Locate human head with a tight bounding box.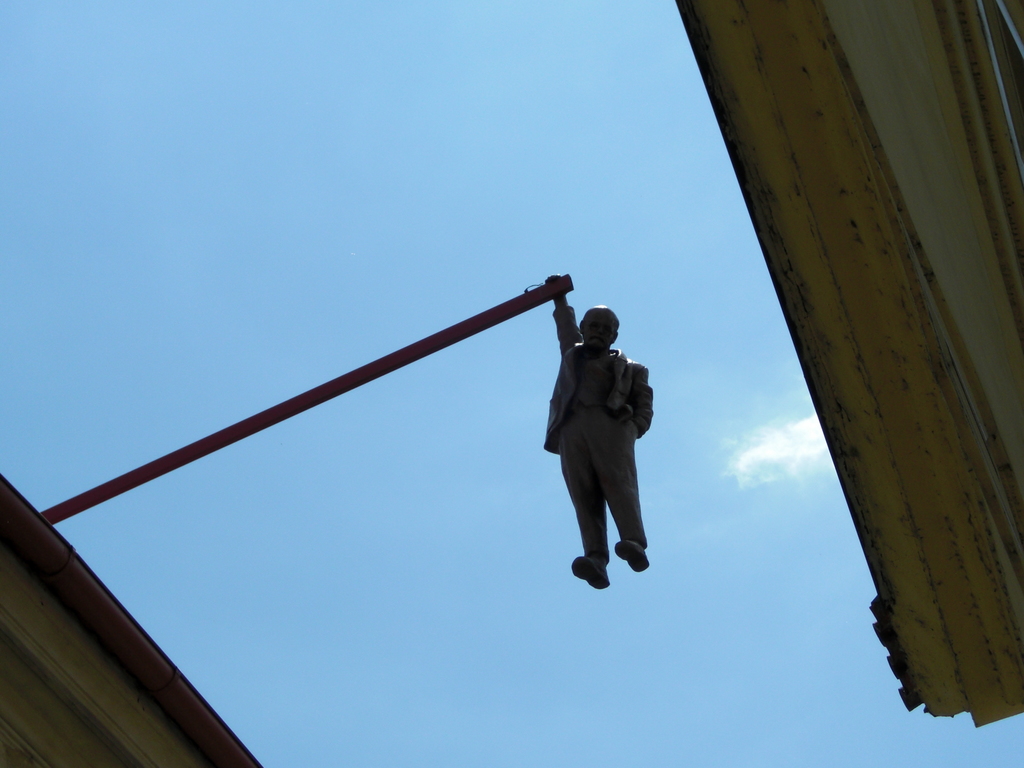
bbox=(578, 302, 620, 353).
